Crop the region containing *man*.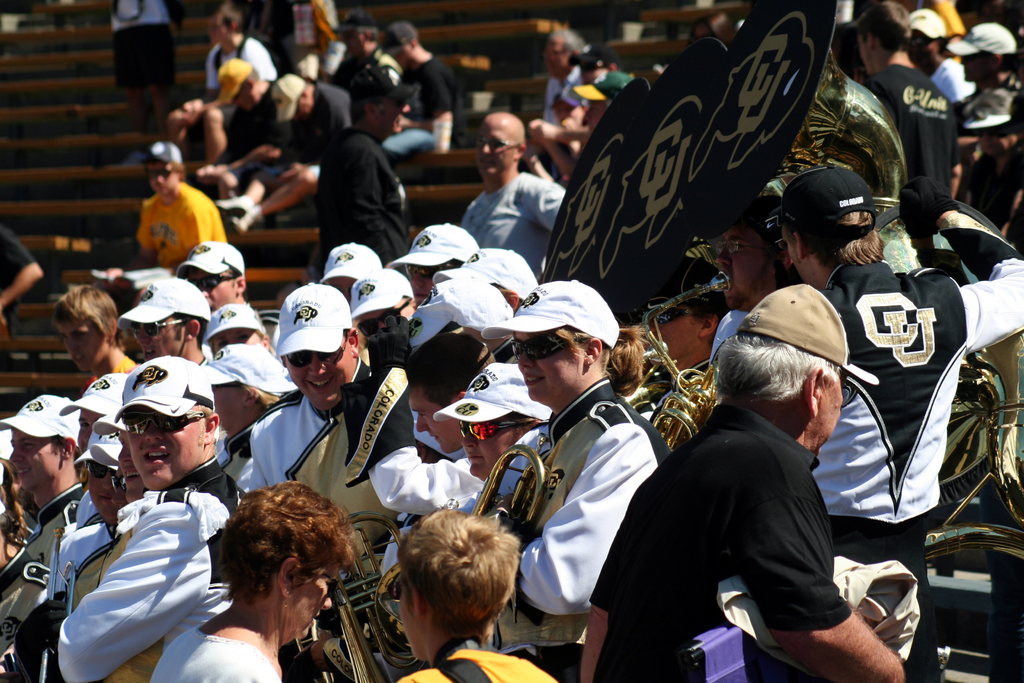
Crop region: (52, 349, 239, 682).
